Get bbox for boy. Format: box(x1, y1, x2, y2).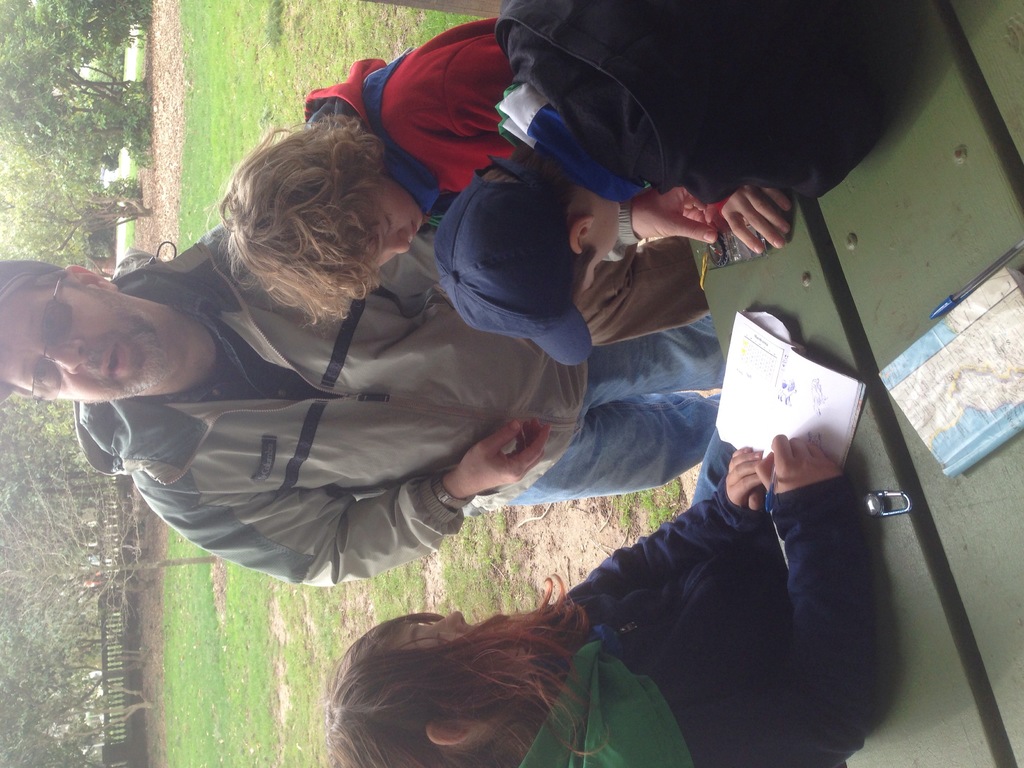
box(429, 0, 933, 371).
